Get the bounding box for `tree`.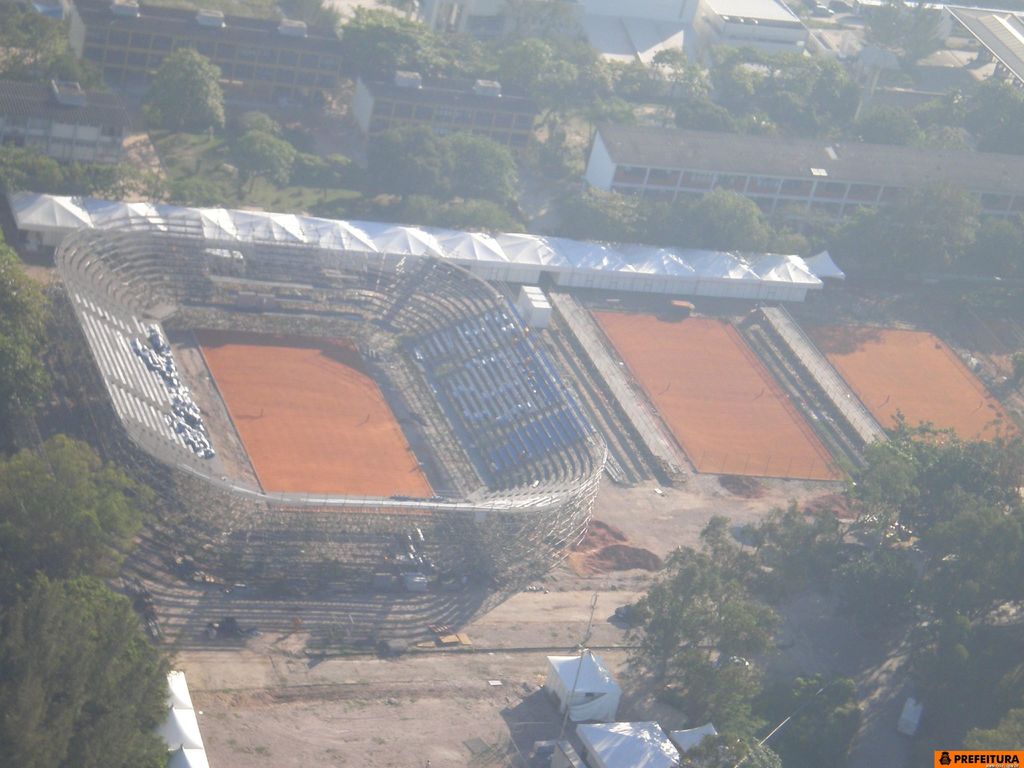
bbox(445, 124, 521, 213).
